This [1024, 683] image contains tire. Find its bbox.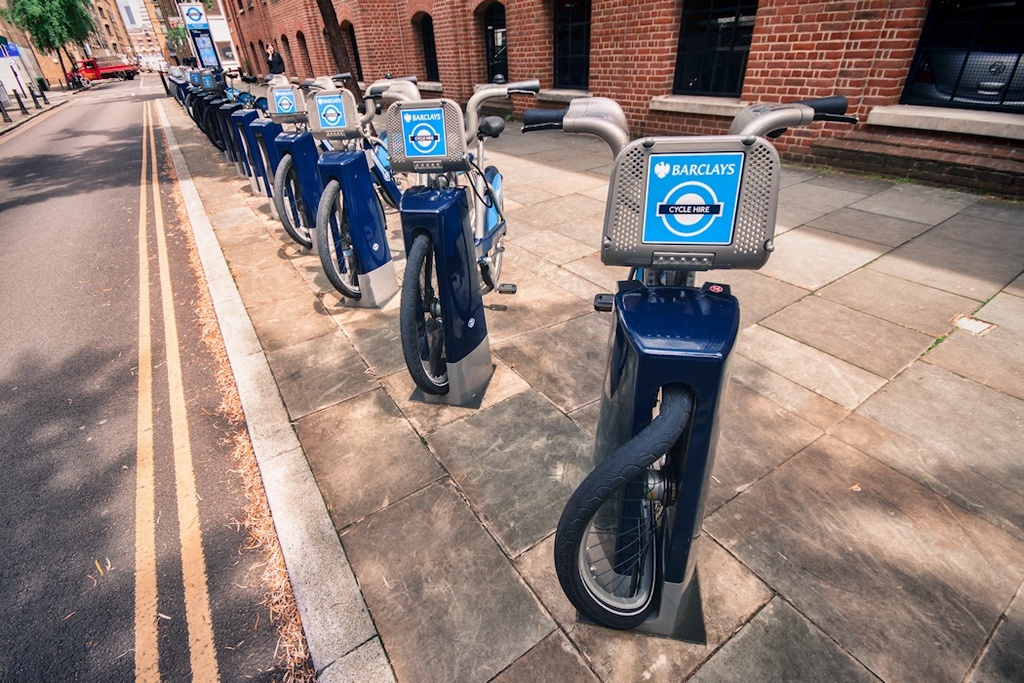
detection(123, 70, 138, 82).
